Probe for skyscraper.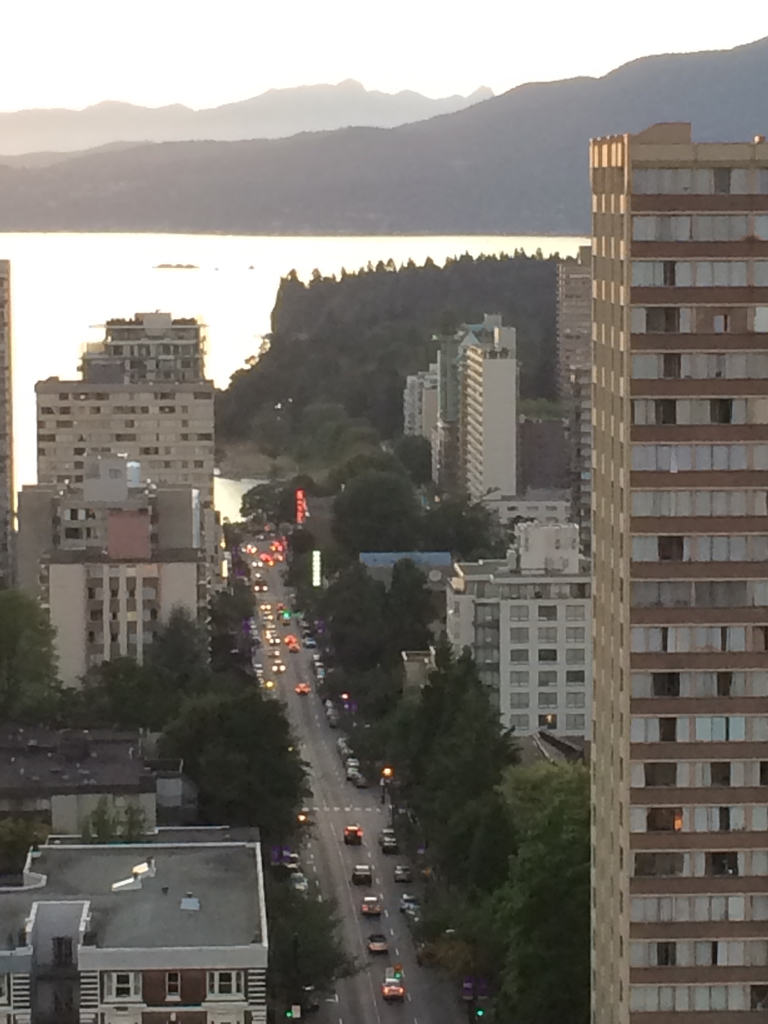
Probe result: BBox(403, 311, 518, 503).
